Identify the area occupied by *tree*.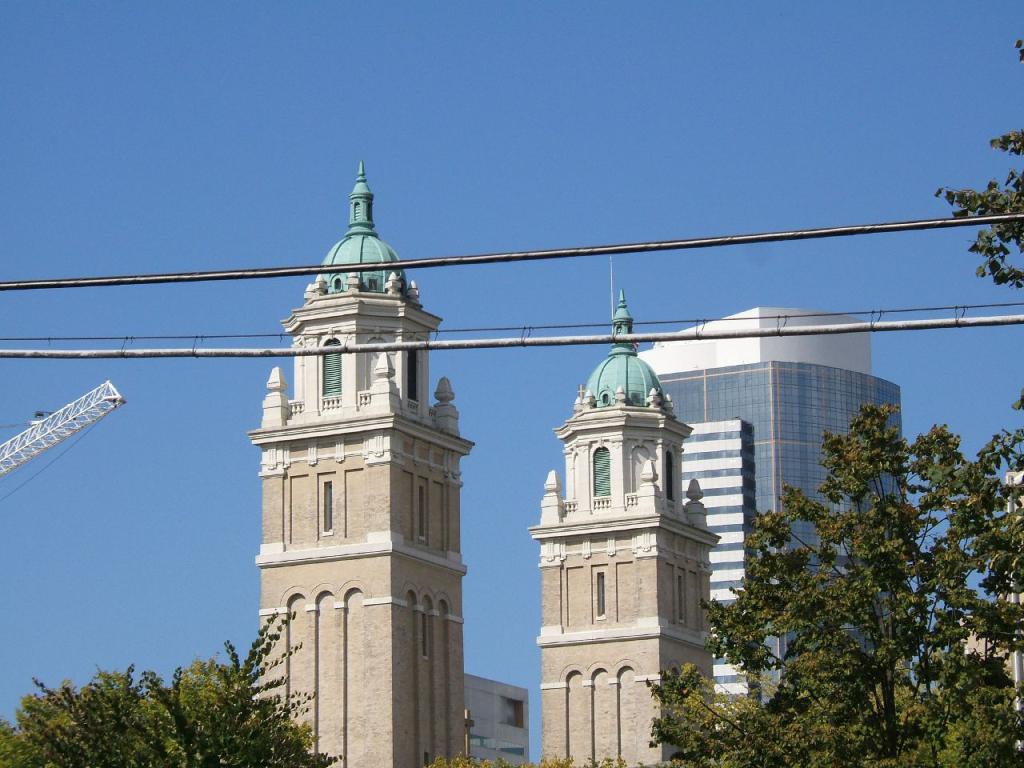
Area: 644, 394, 1023, 767.
